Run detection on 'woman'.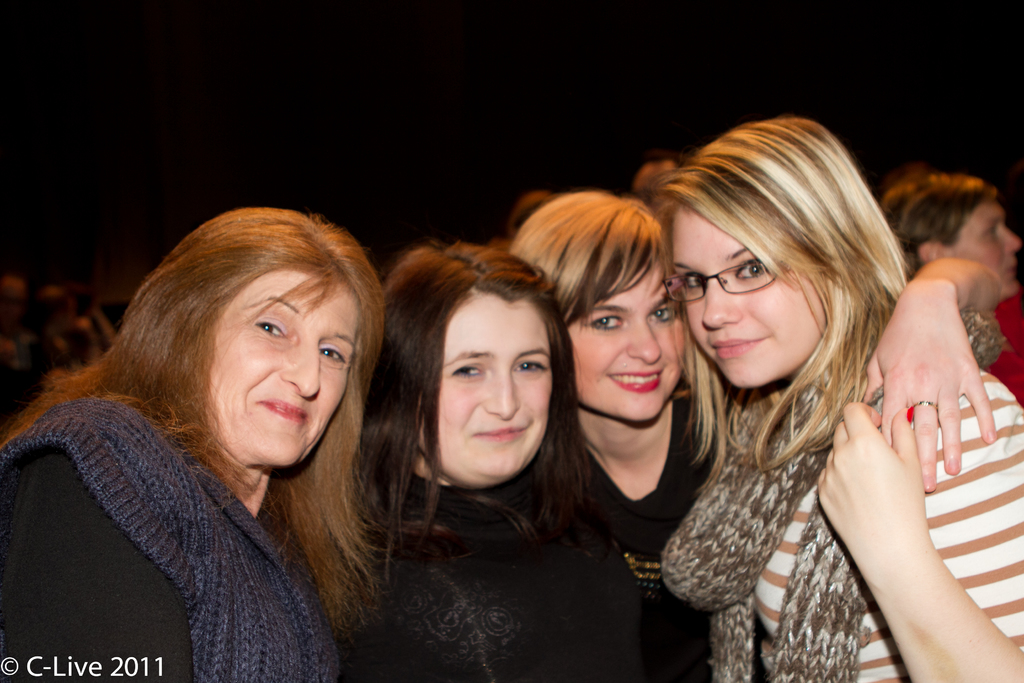
Result: <bbox>430, 219, 1012, 659</bbox>.
